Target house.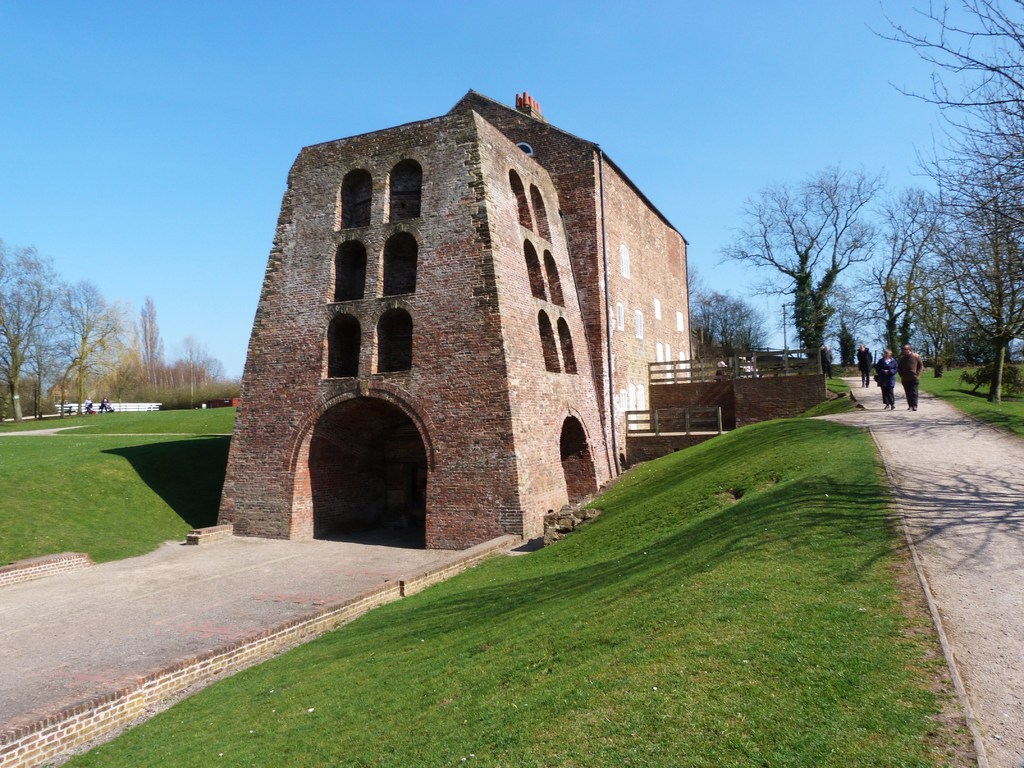
Target region: Rect(211, 89, 690, 544).
